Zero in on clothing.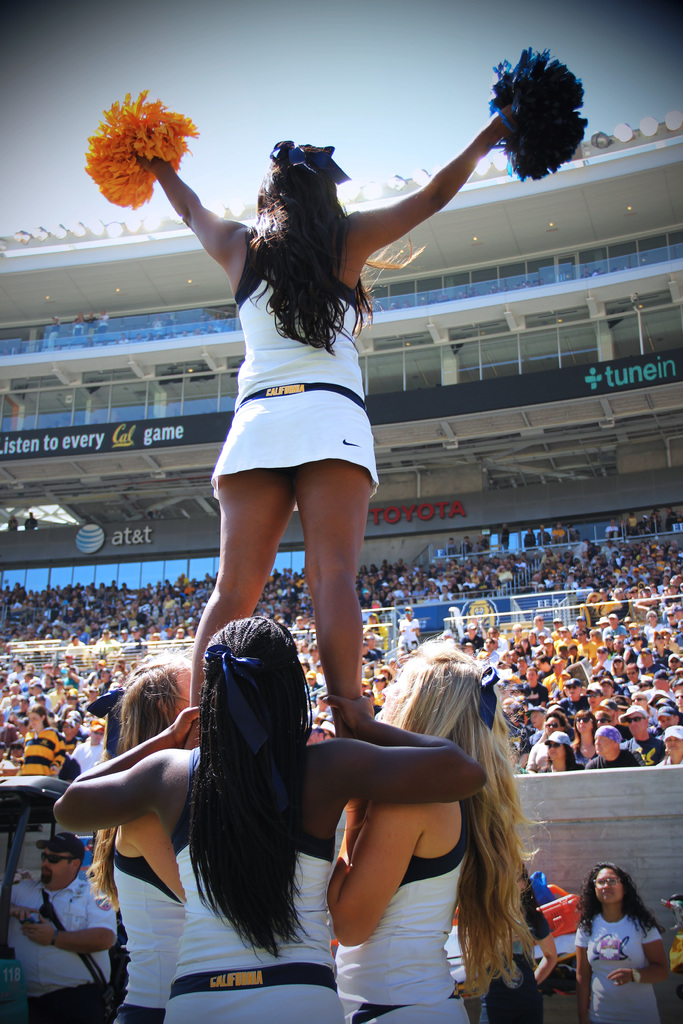
Zeroed in: crop(175, 746, 336, 1023).
